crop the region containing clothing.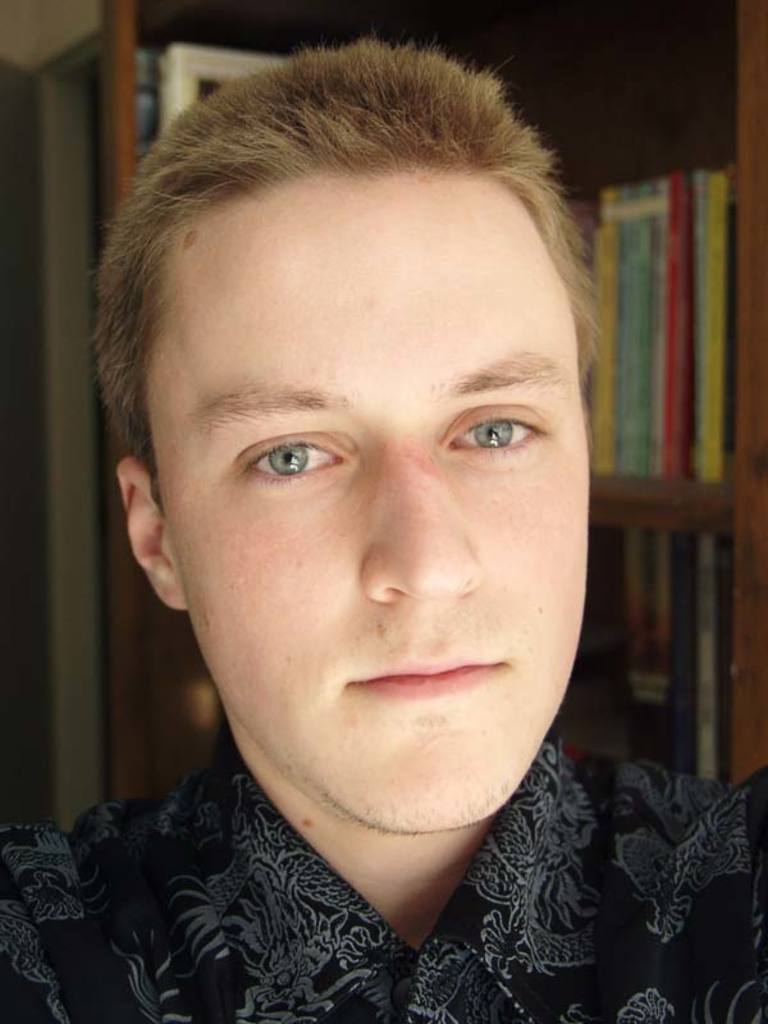
Crop region: [0,722,767,1023].
